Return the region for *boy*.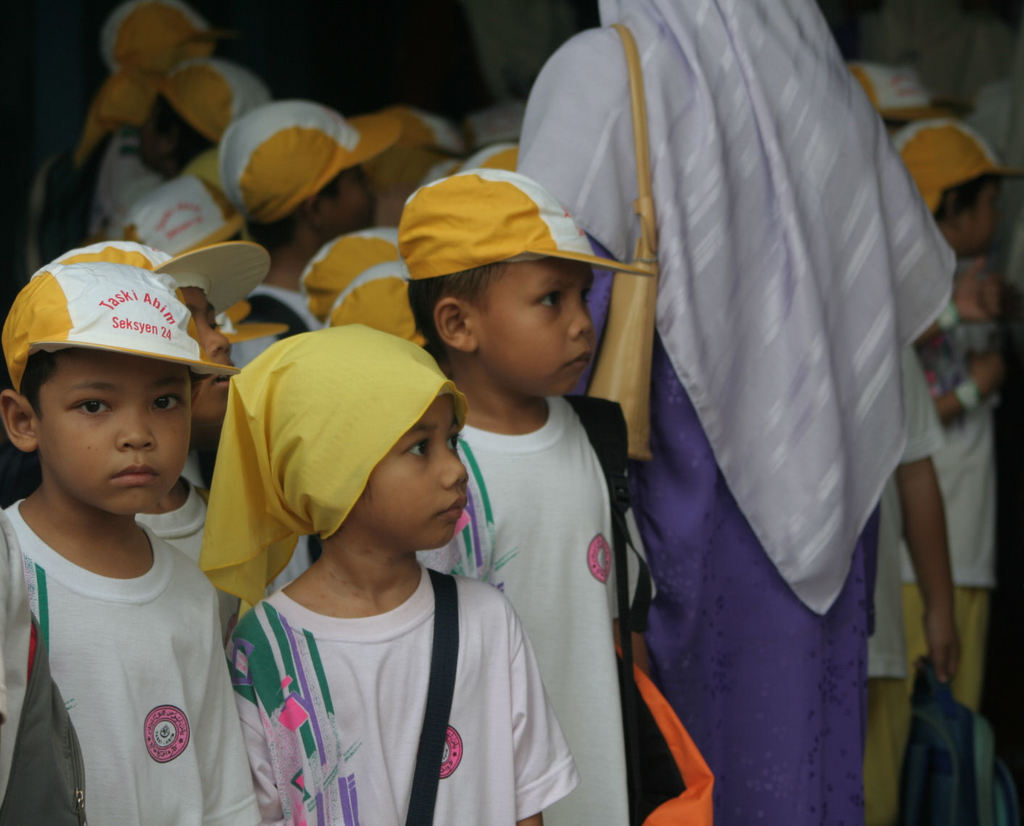
Rect(217, 94, 404, 383).
